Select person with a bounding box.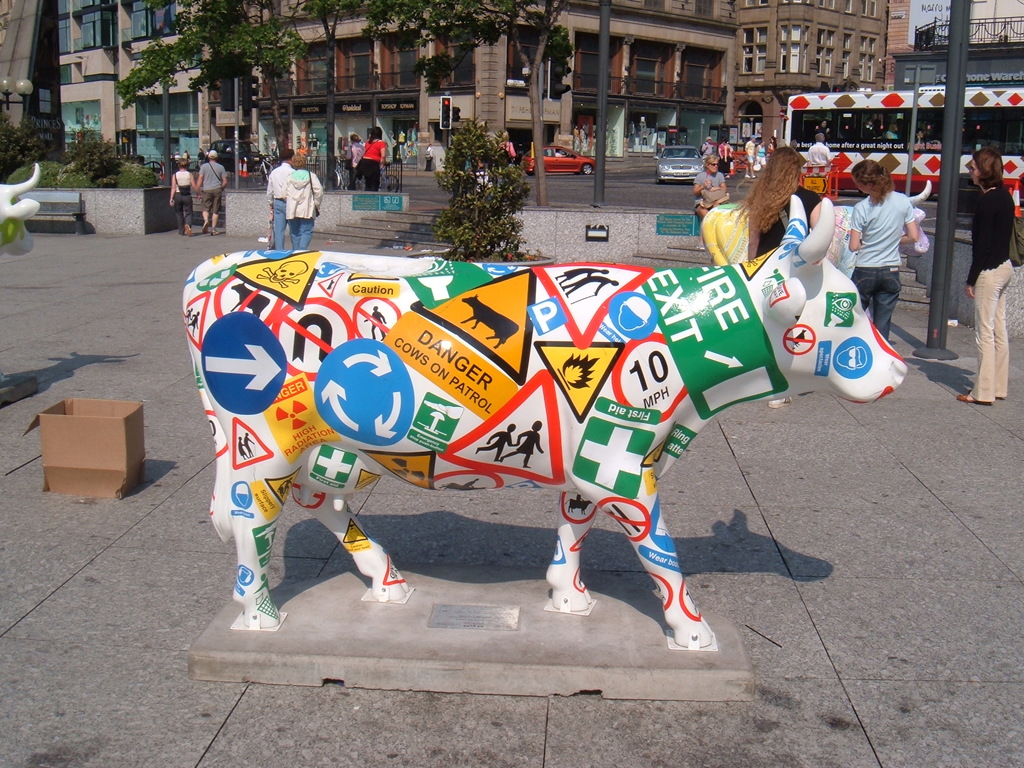
bbox=[165, 157, 198, 236].
